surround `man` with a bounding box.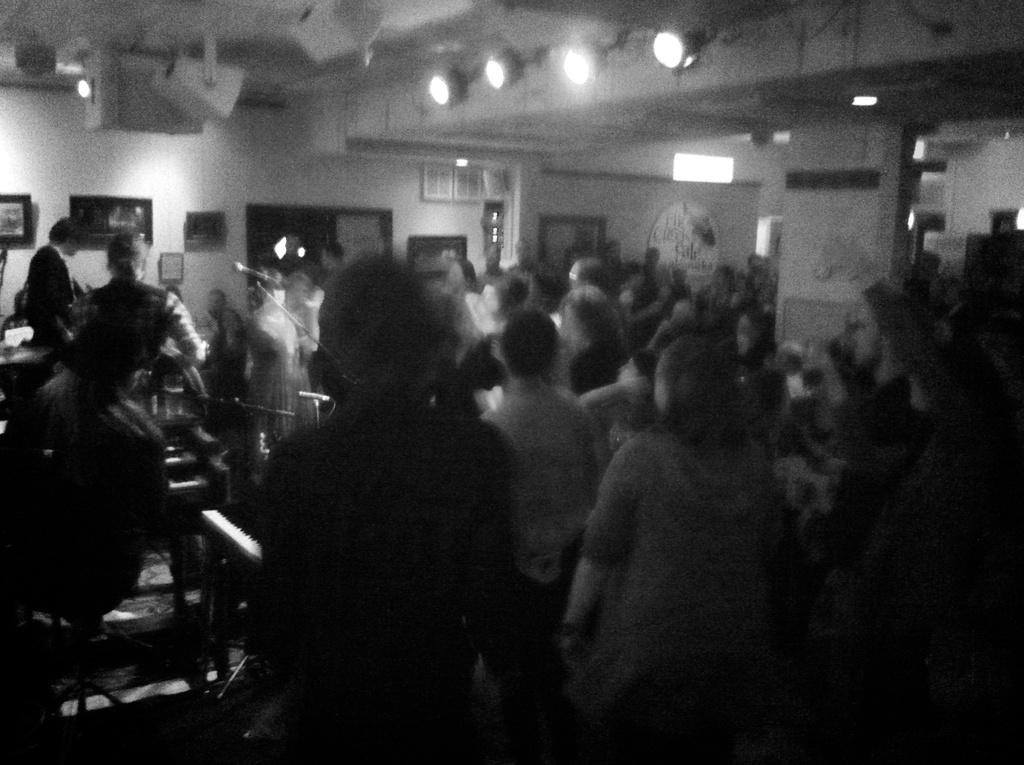
select_region(835, 269, 940, 499).
